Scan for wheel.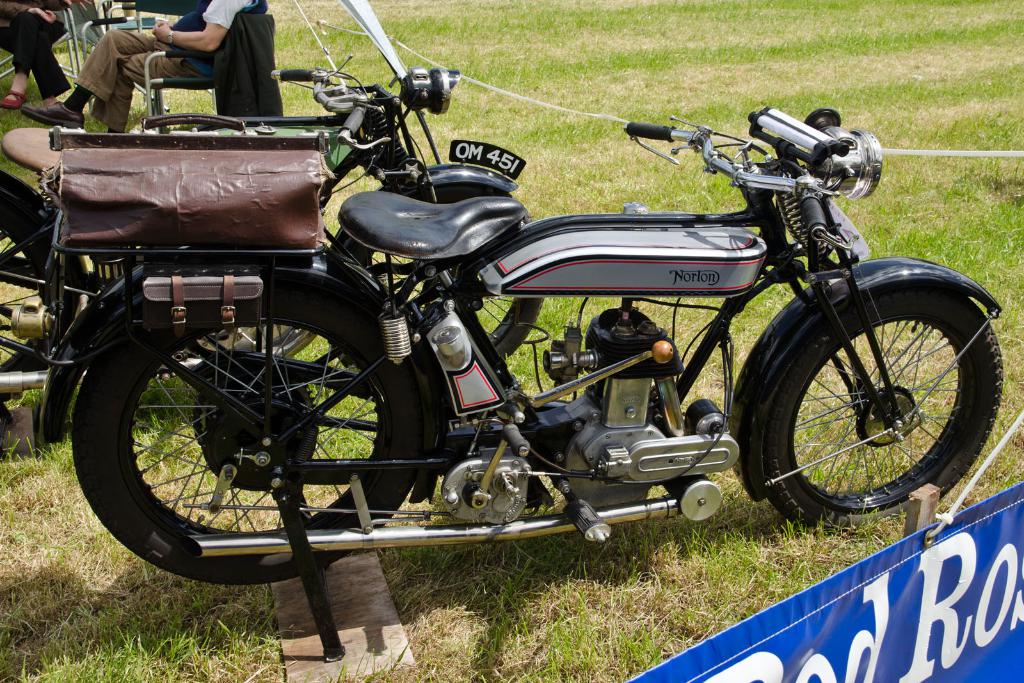
Scan result: box=[340, 185, 544, 365].
